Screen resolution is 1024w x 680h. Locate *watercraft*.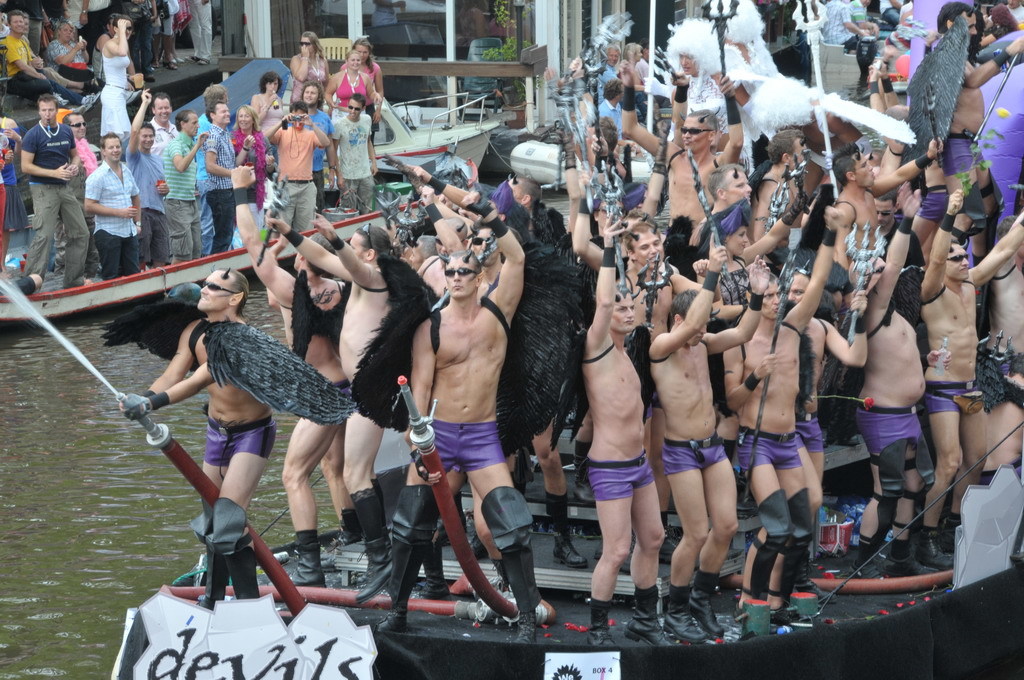
x1=363 y1=87 x2=494 y2=180.
